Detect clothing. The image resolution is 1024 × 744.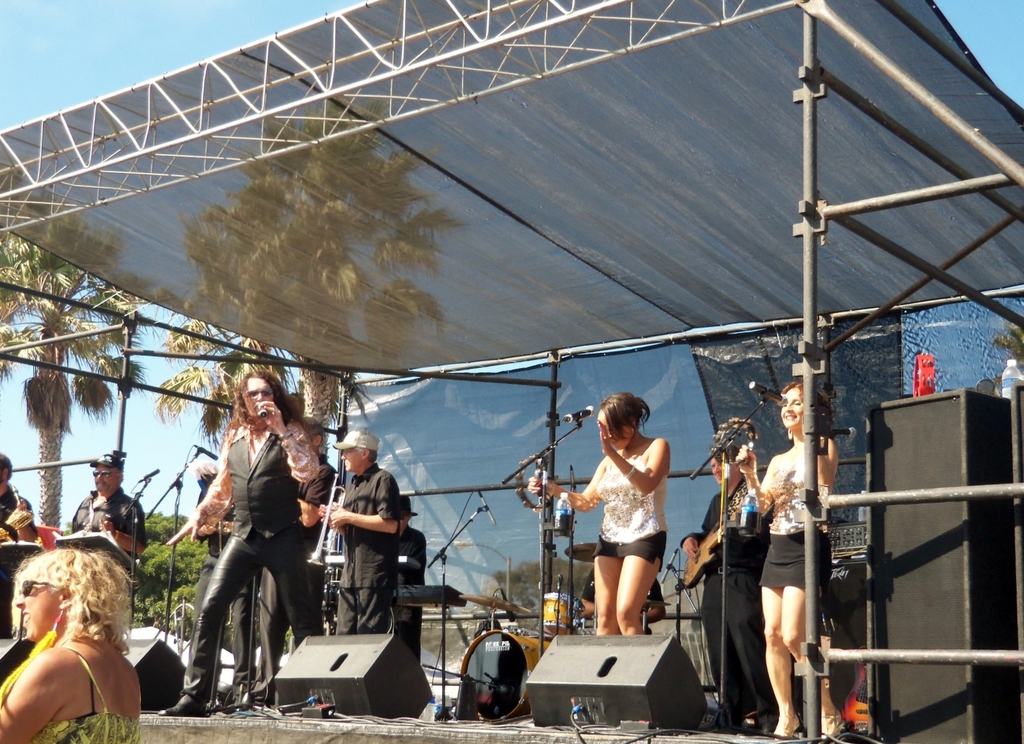
{"left": 0, "top": 652, "right": 142, "bottom": 743}.
